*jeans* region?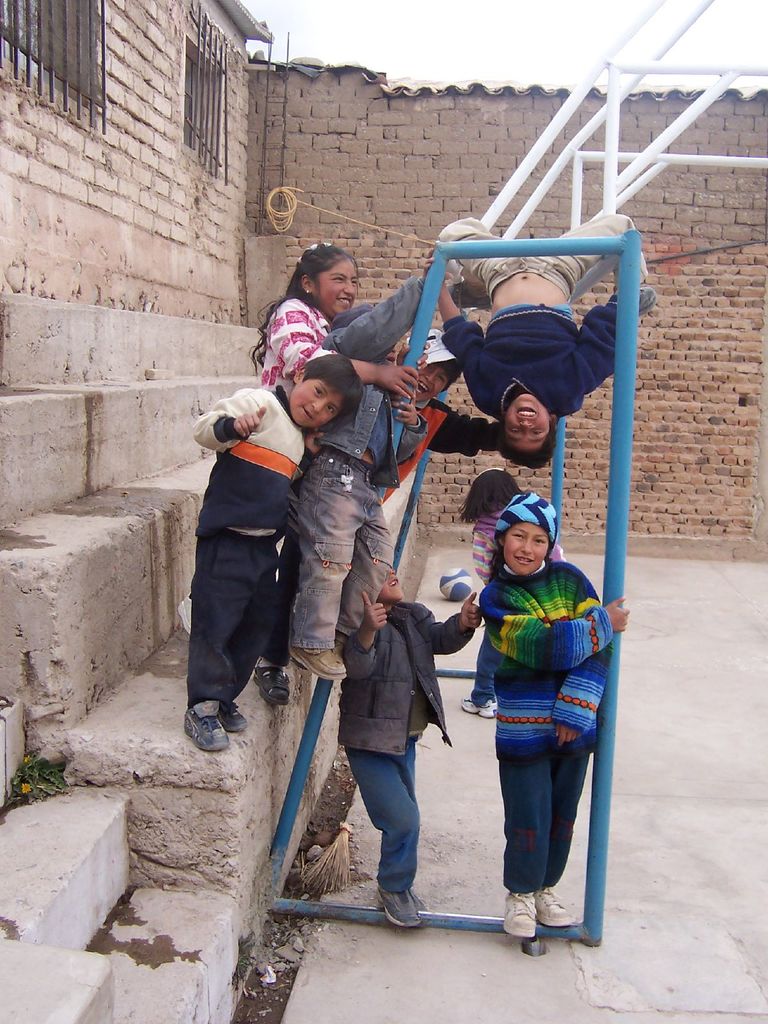
365 746 441 910
